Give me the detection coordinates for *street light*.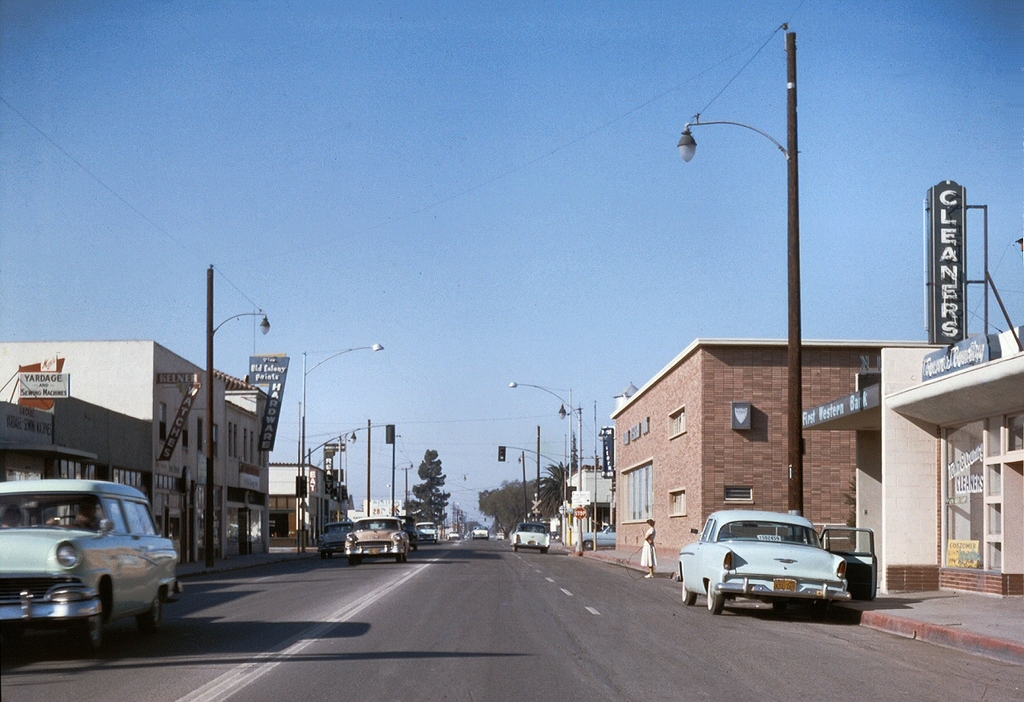
<bbox>506, 378, 574, 543</bbox>.
